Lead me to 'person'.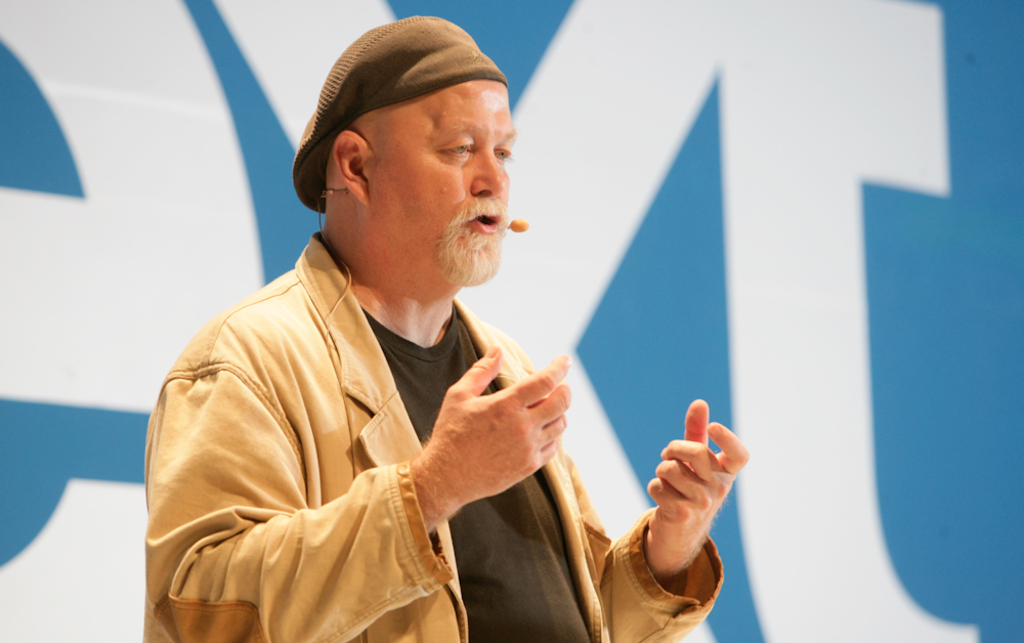
Lead to <region>138, 49, 629, 639</region>.
